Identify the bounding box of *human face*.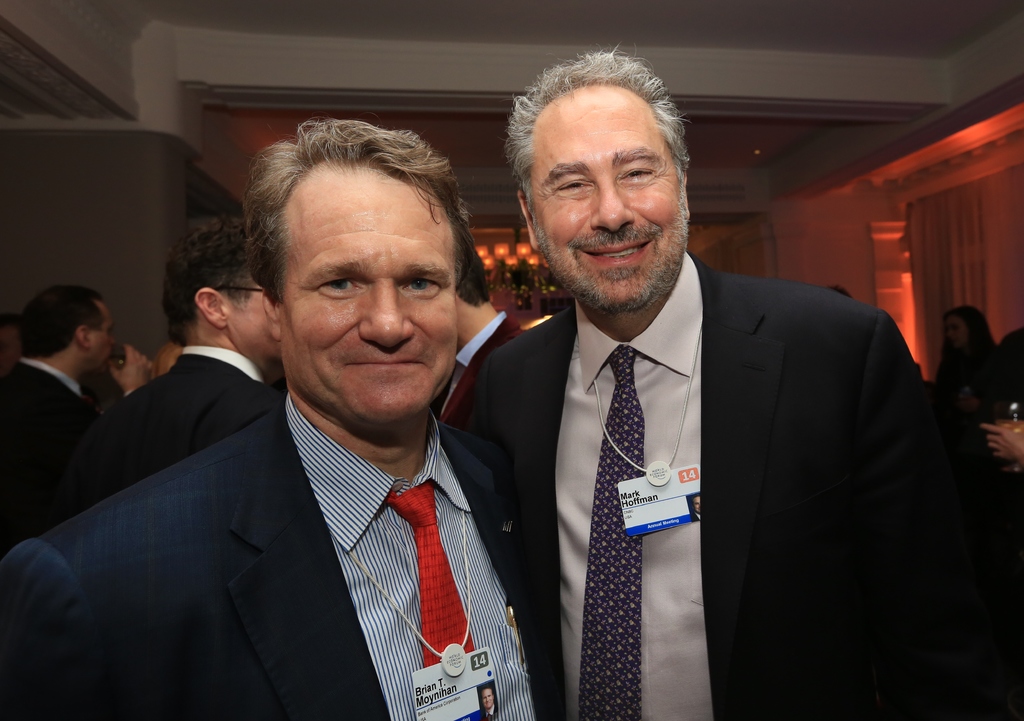
<box>276,164,452,423</box>.
